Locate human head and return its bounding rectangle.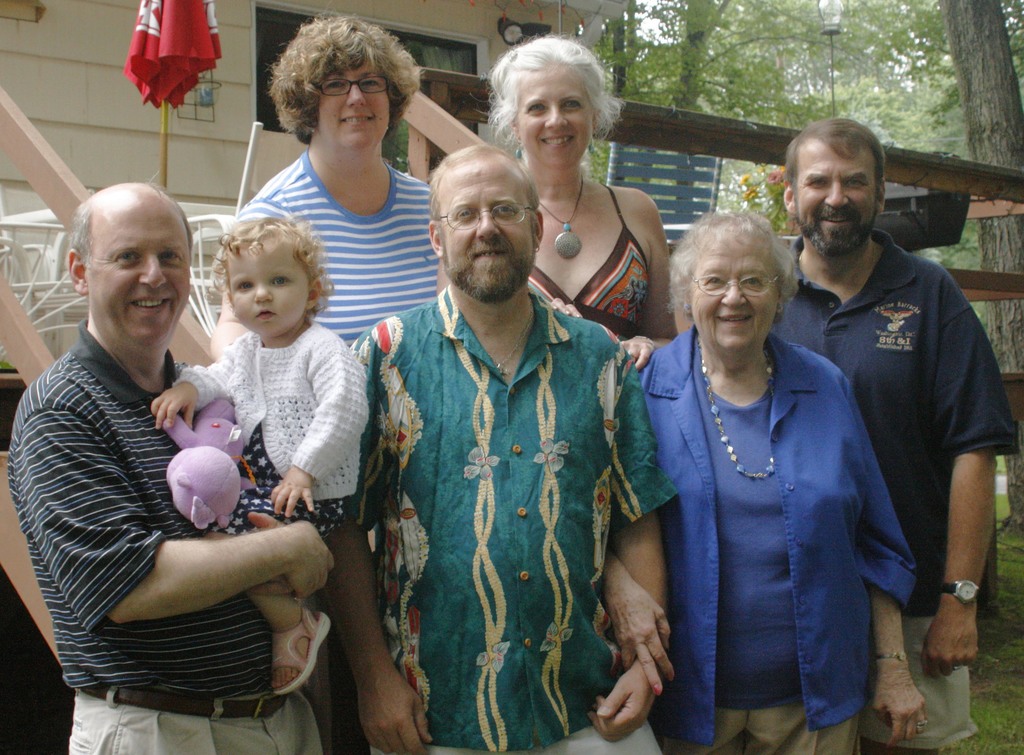
left=494, top=35, right=611, bottom=163.
